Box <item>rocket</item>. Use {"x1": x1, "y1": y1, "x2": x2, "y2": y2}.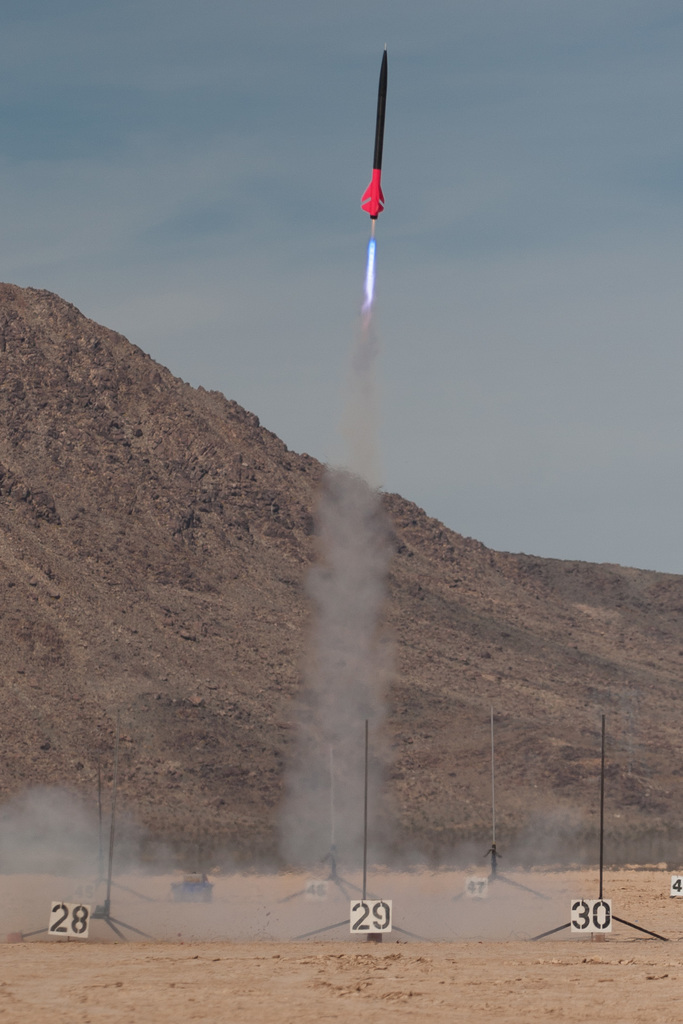
{"x1": 361, "y1": 47, "x2": 388, "y2": 220}.
